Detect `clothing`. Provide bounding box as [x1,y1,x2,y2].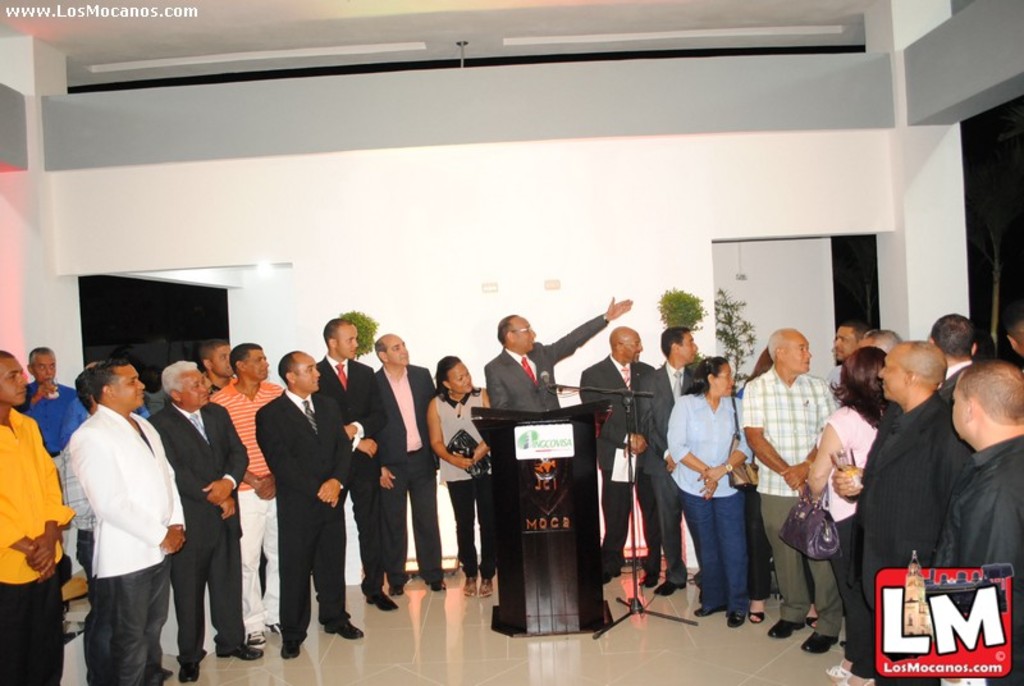
[256,378,358,631].
